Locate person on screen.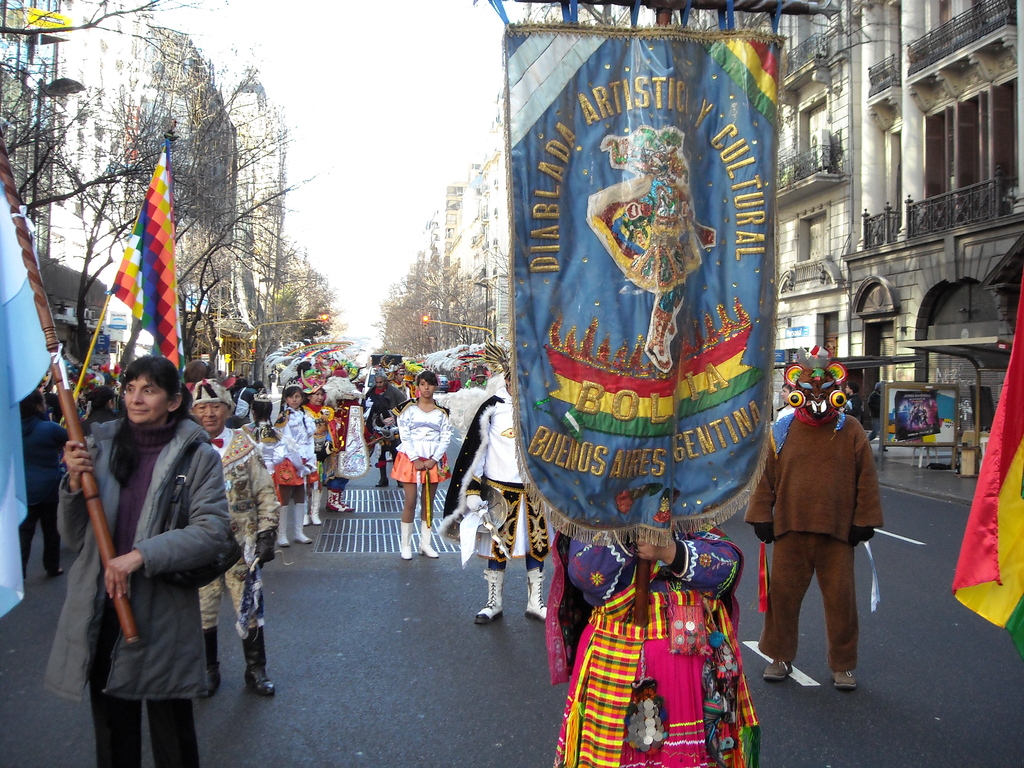
On screen at pyautogui.locateOnScreen(273, 385, 323, 526).
